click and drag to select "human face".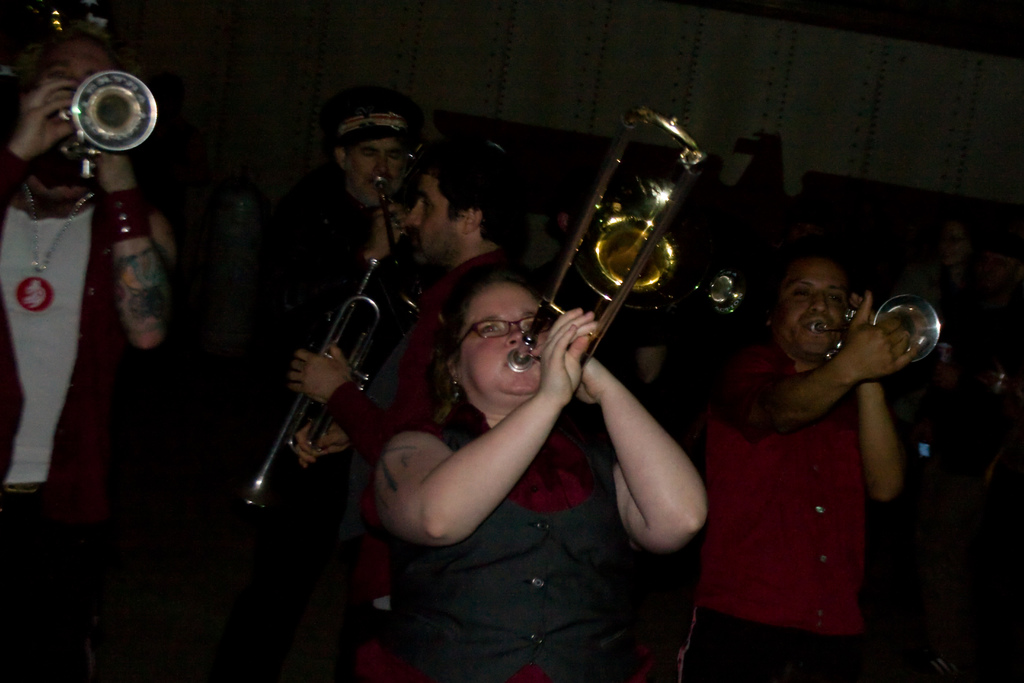
Selection: region(343, 126, 408, 209).
